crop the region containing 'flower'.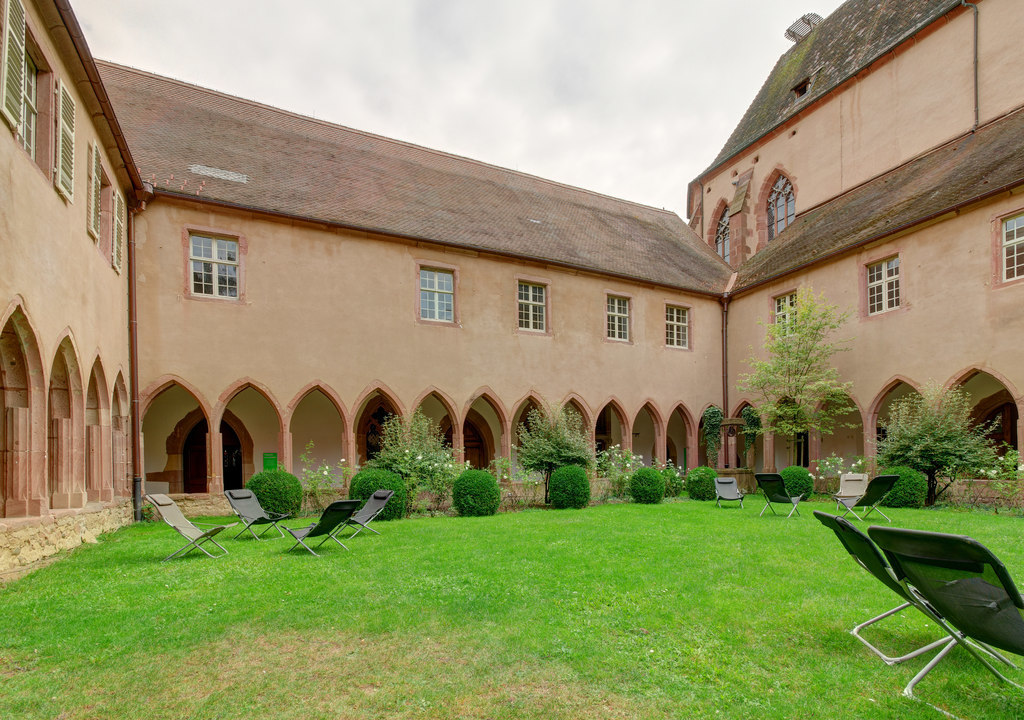
Crop region: [324,461,333,468].
